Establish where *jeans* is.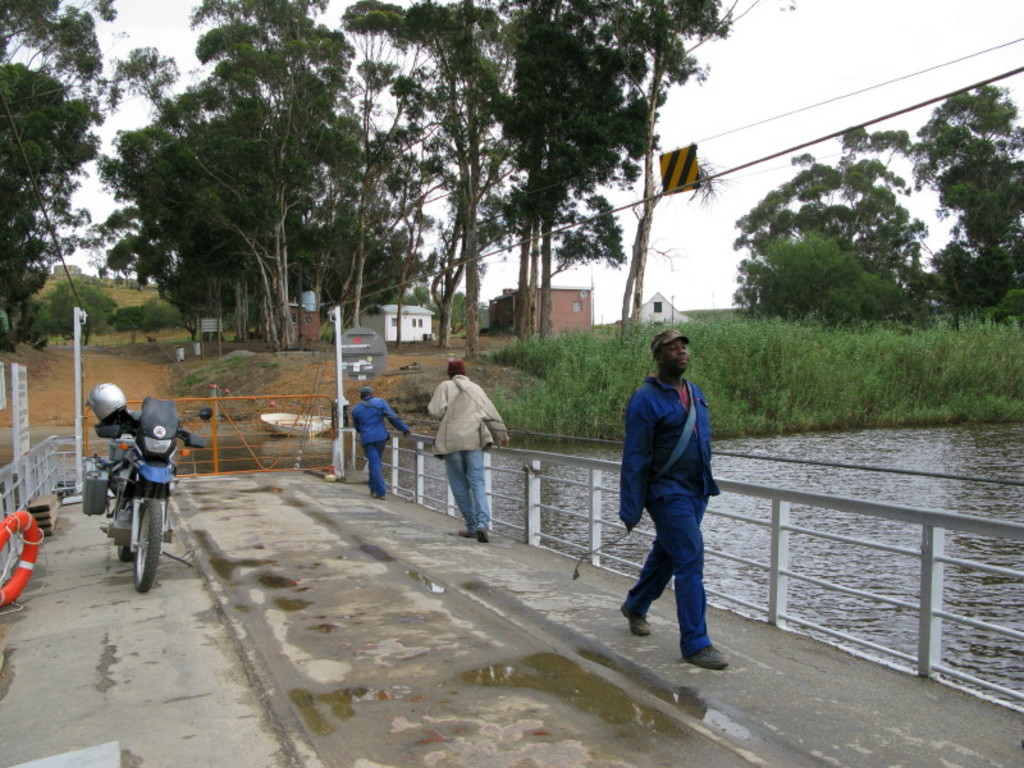
Established at <box>433,462,500,543</box>.
